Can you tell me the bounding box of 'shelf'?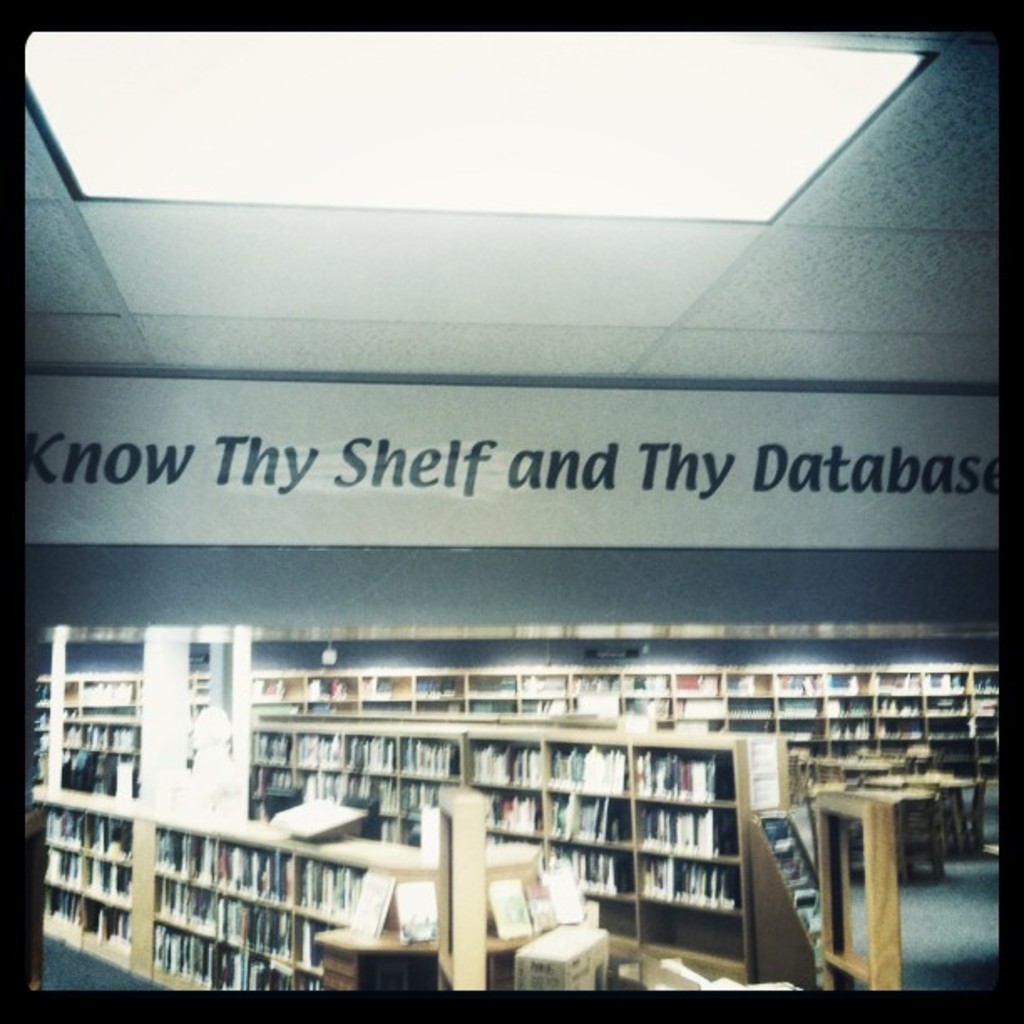
detection(974, 666, 1001, 694).
